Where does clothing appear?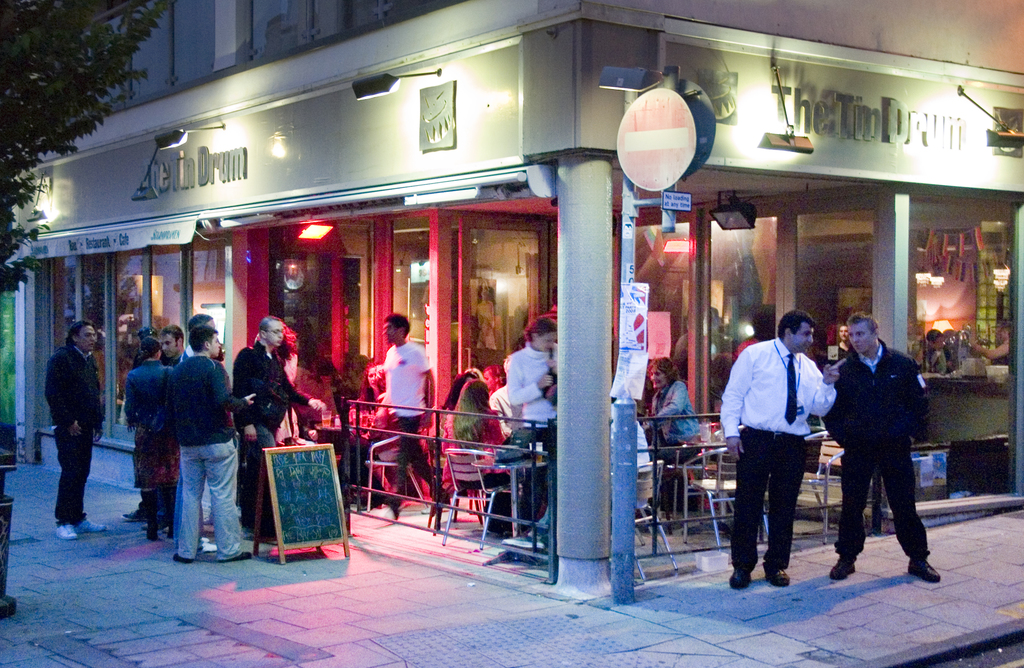
Appears at bbox=[383, 341, 435, 498].
